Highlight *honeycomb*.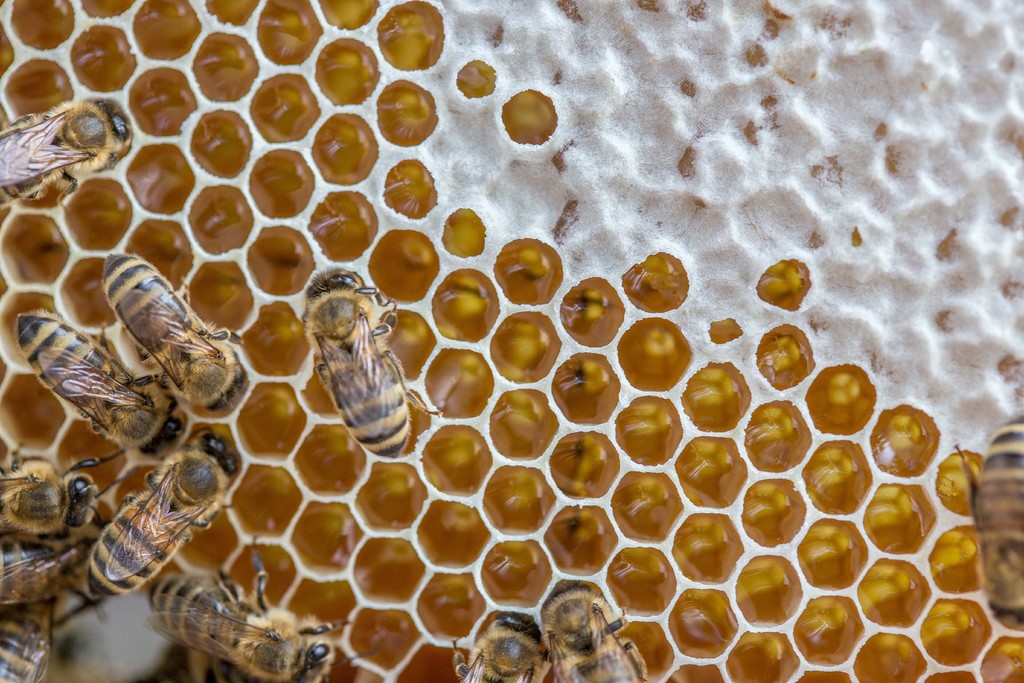
Highlighted region: (x1=0, y1=0, x2=1023, y2=682).
